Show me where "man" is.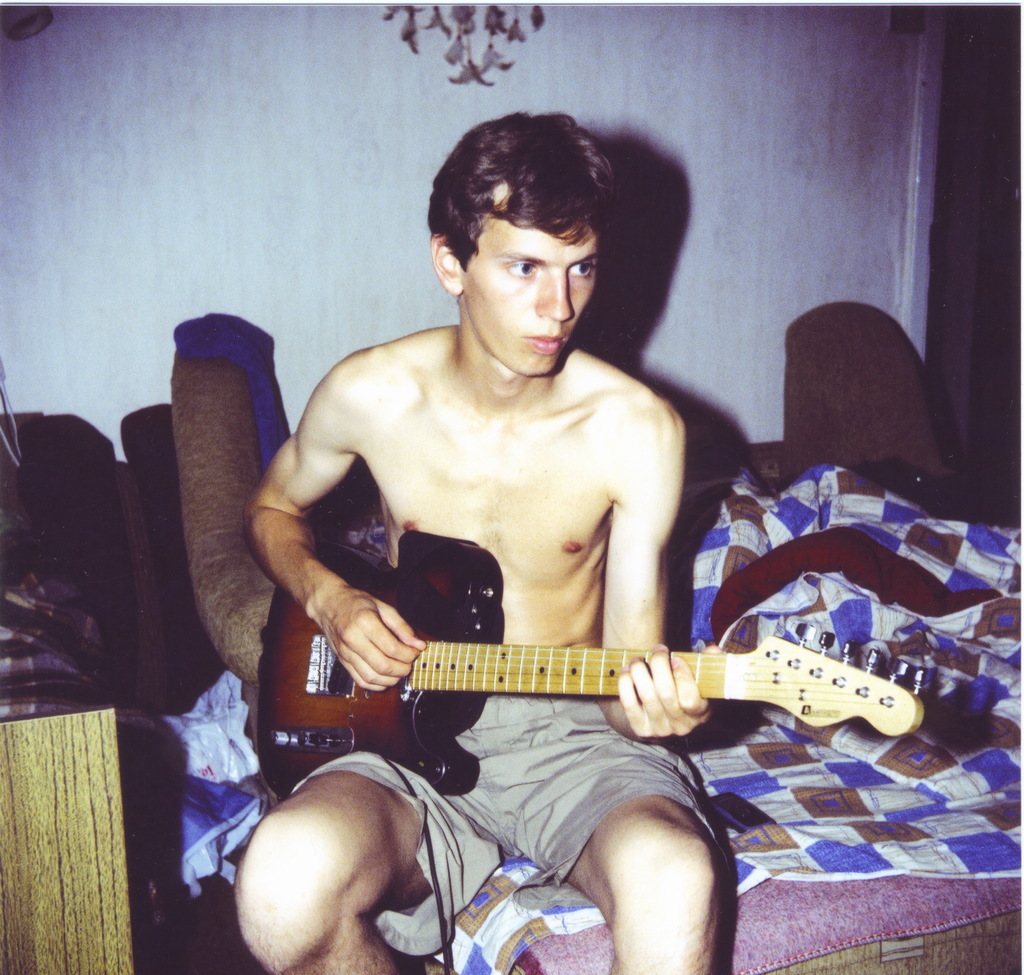
"man" is at locate(227, 129, 778, 901).
